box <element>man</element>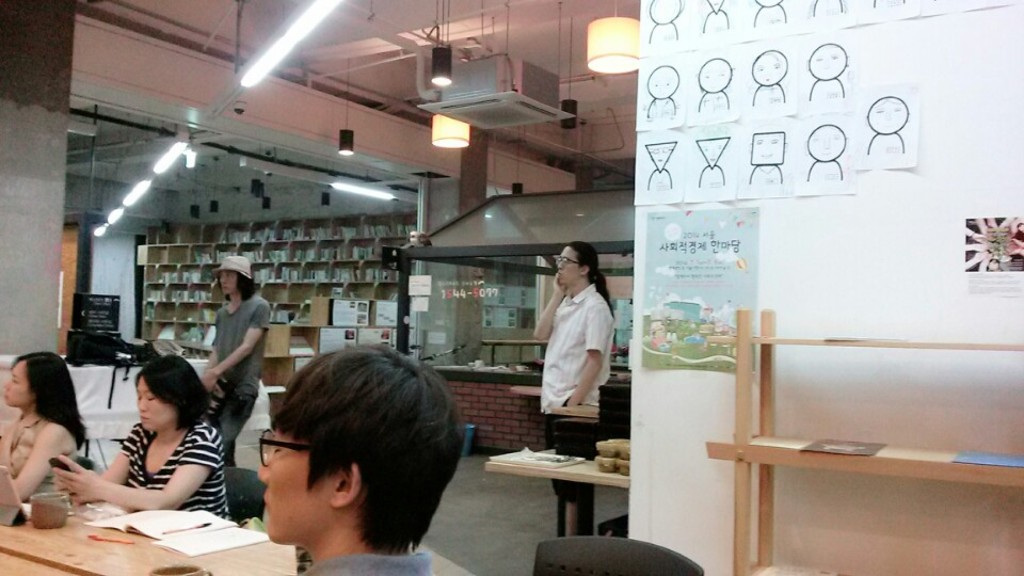
(x1=198, y1=338, x2=486, y2=575)
